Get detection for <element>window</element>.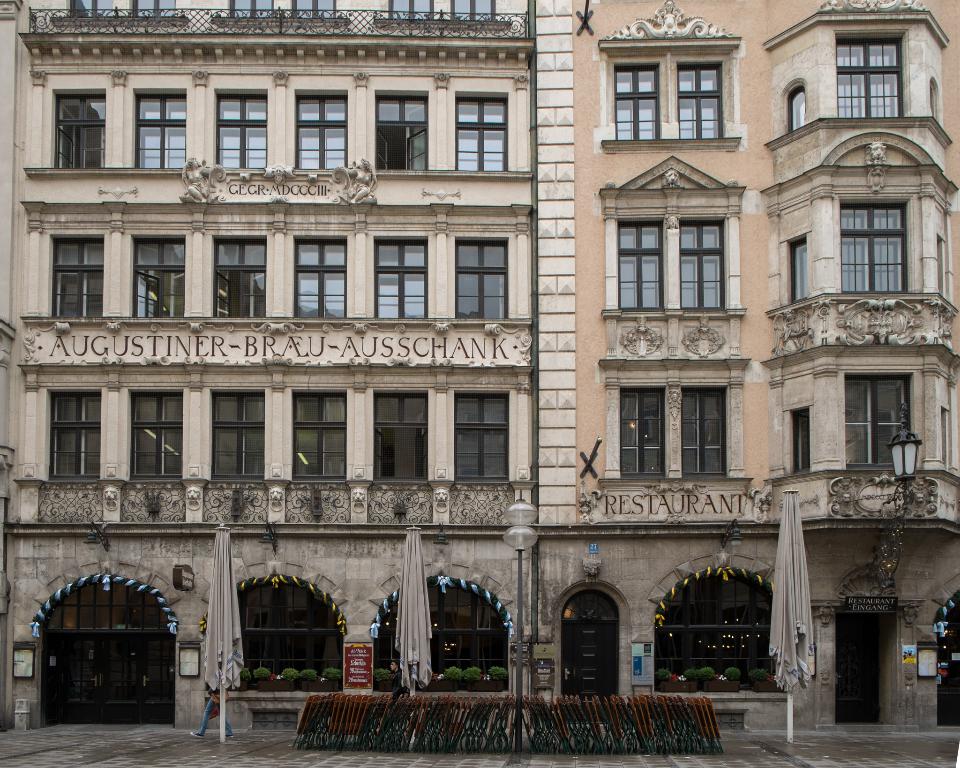
Detection: locate(618, 385, 664, 482).
